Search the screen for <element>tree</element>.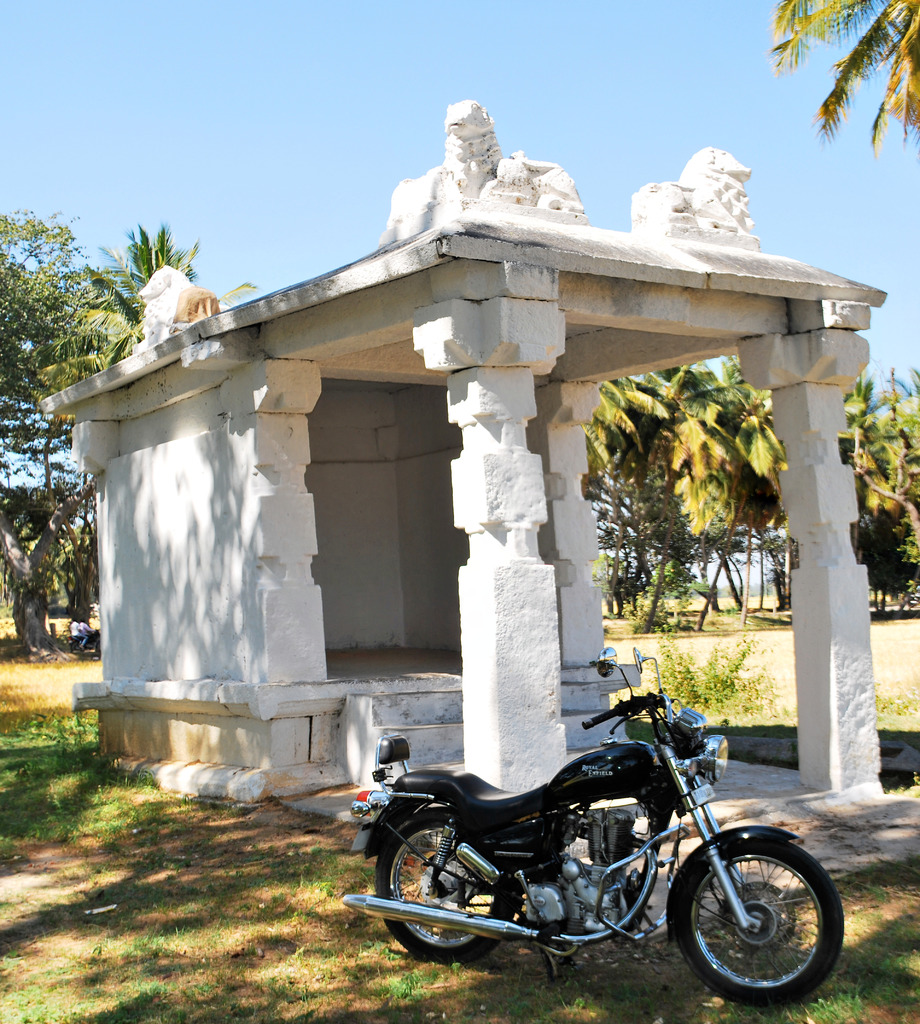
Found at bbox=(766, 0, 916, 206).
